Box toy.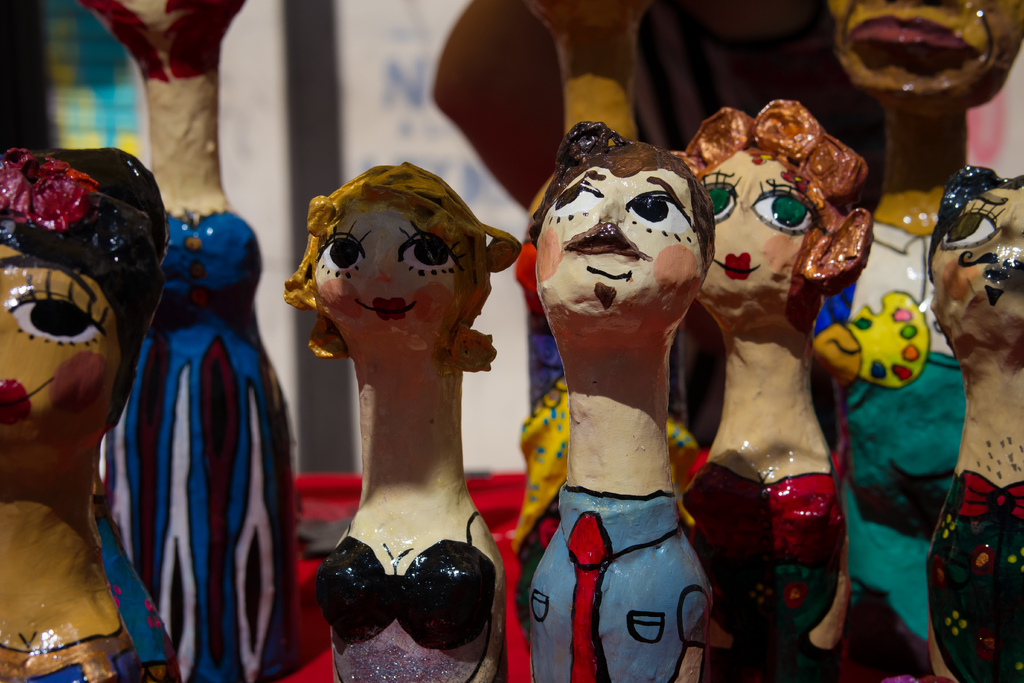
x1=77, y1=0, x2=301, y2=682.
